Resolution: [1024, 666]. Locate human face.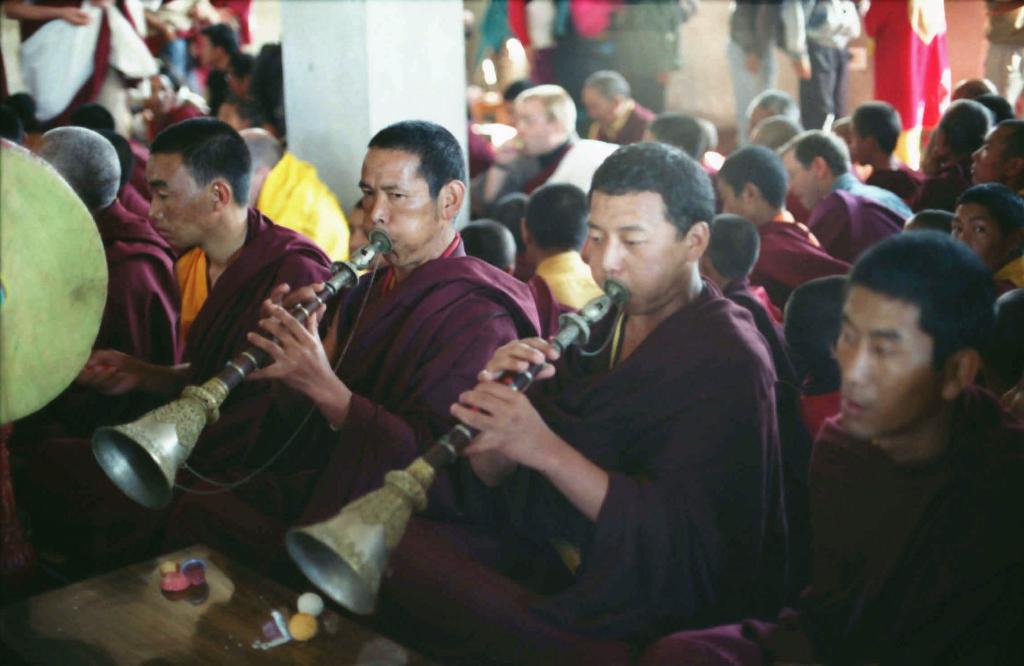
{"x1": 355, "y1": 147, "x2": 435, "y2": 255}.
